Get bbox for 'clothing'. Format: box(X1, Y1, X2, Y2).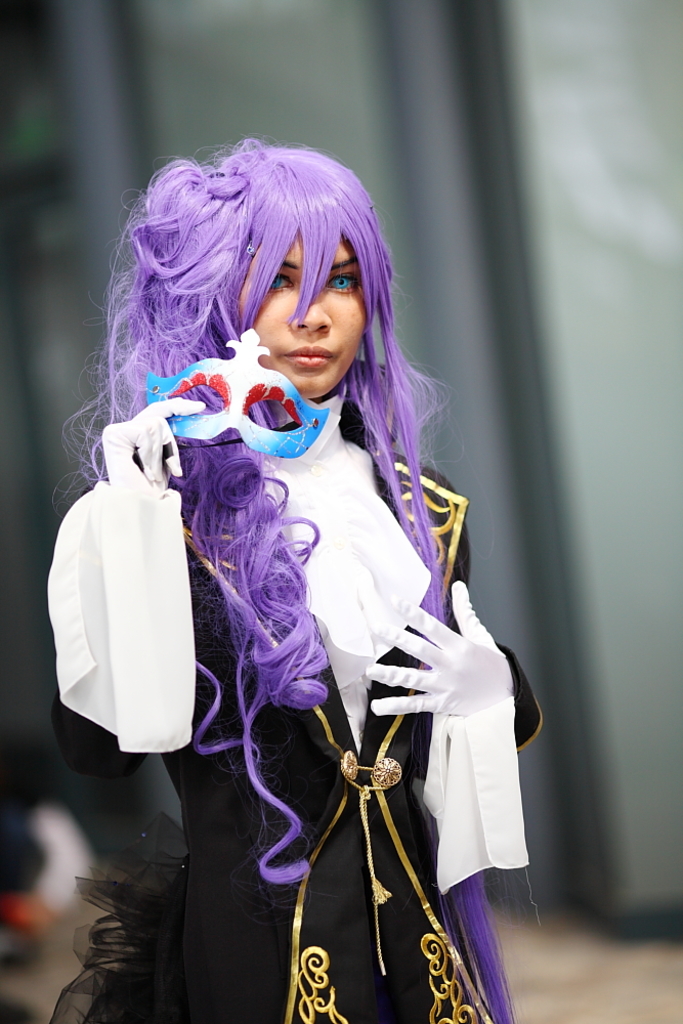
box(47, 389, 558, 1023).
